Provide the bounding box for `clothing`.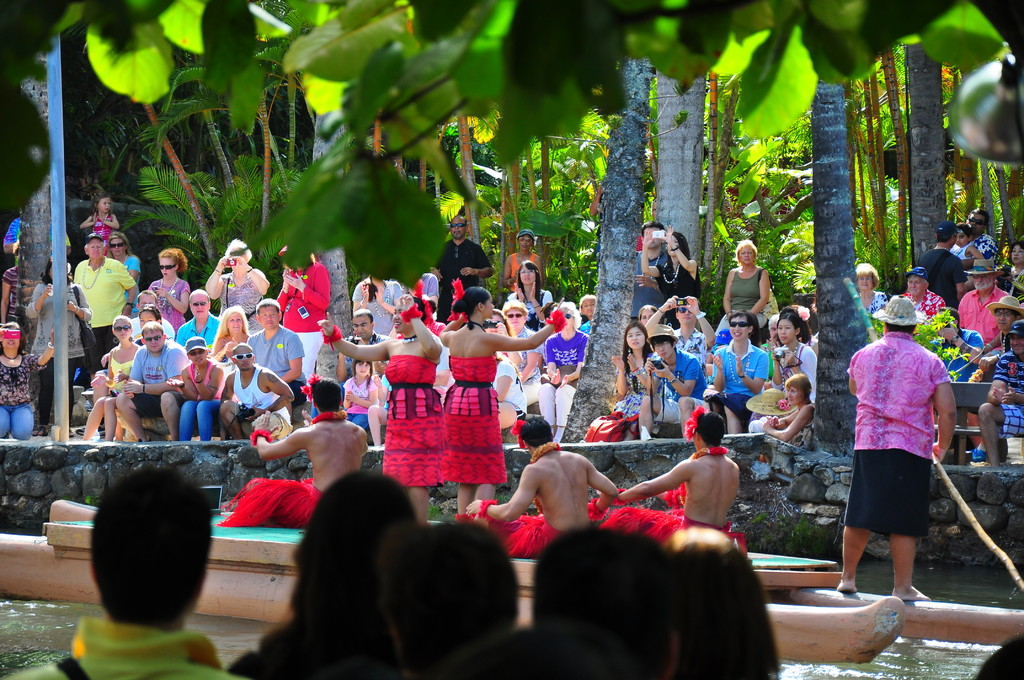
(540,381,575,425).
